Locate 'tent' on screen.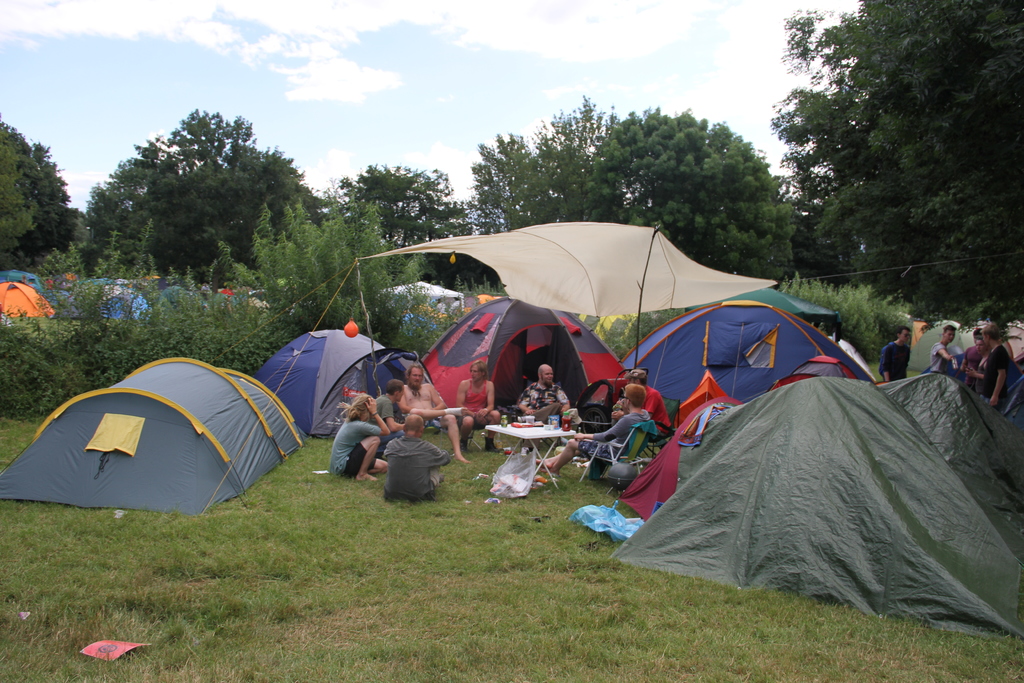
On screen at left=874, top=339, right=1023, bottom=523.
